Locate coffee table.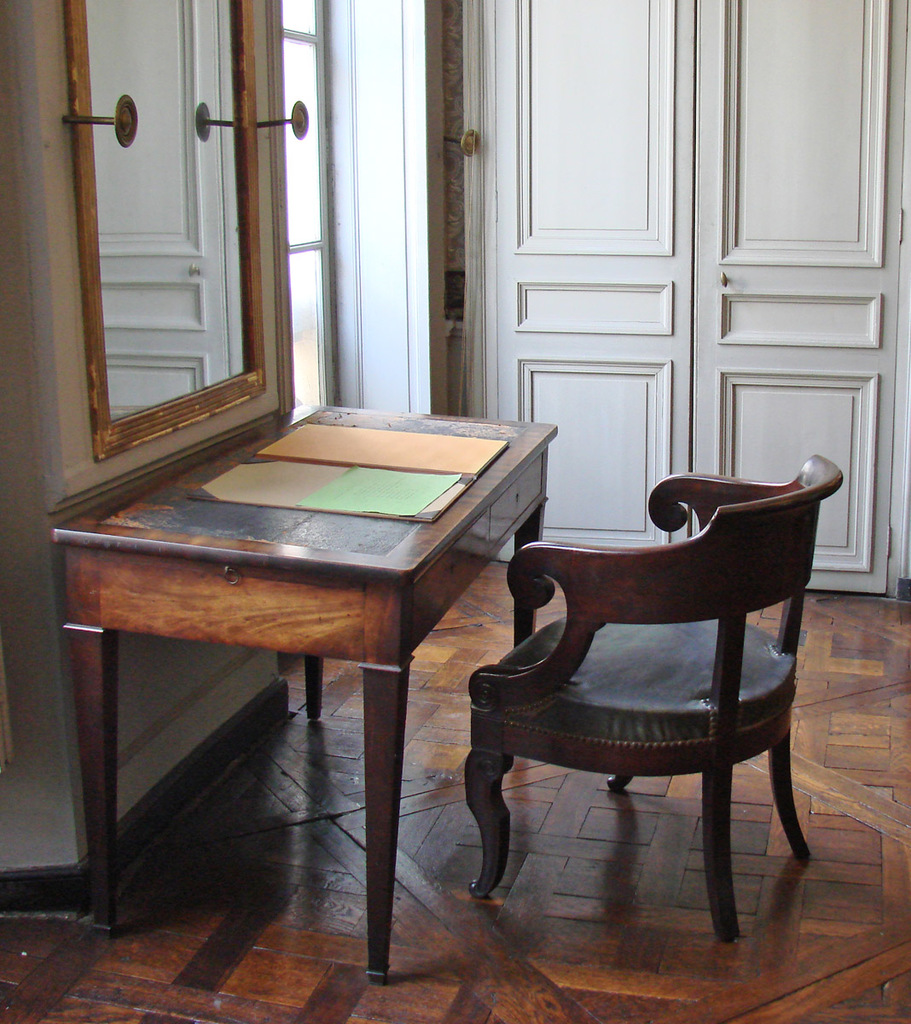
Bounding box: [x1=57, y1=357, x2=546, y2=981].
